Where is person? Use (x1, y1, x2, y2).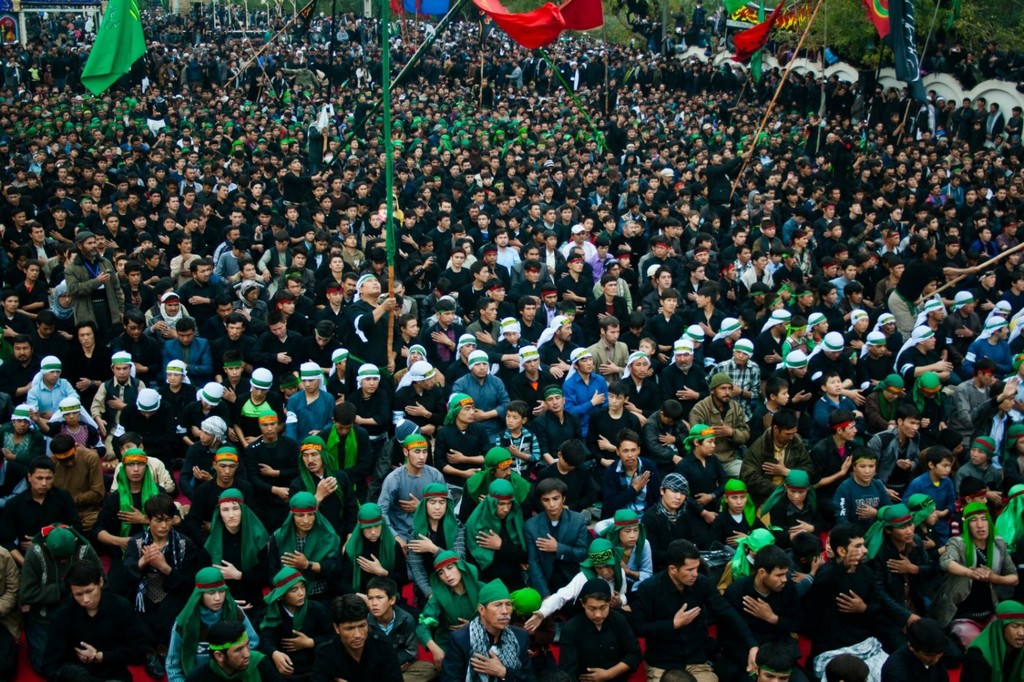
(445, 577, 535, 681).
